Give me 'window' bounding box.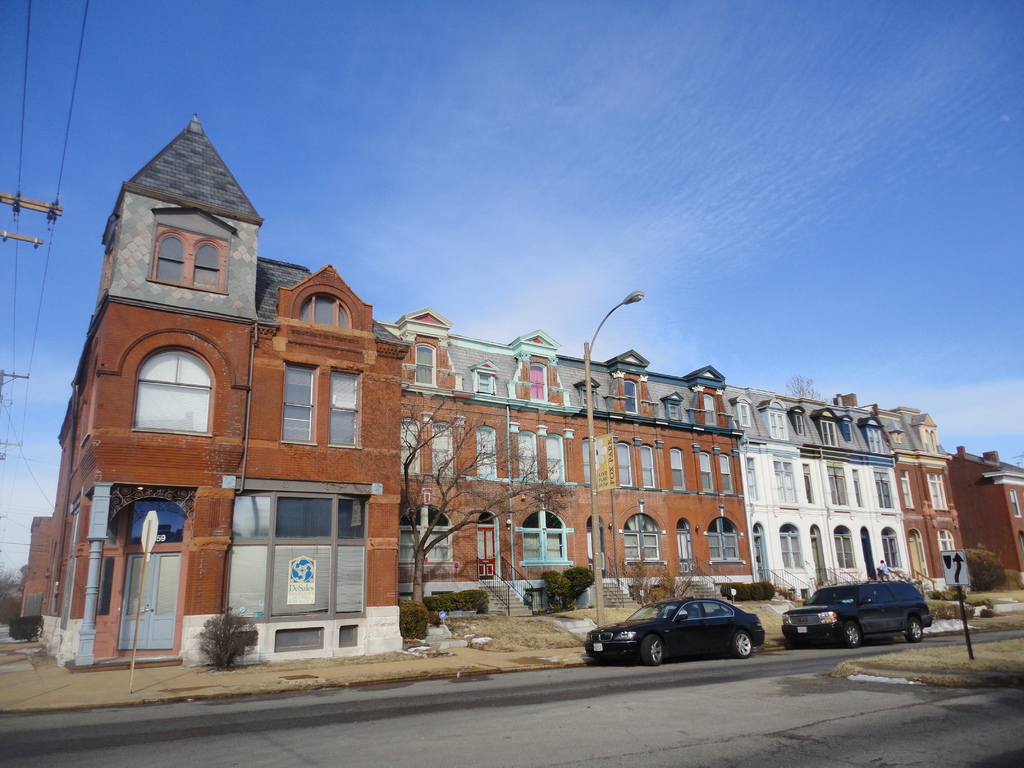
bbox=(284, 360, 317, 446).
